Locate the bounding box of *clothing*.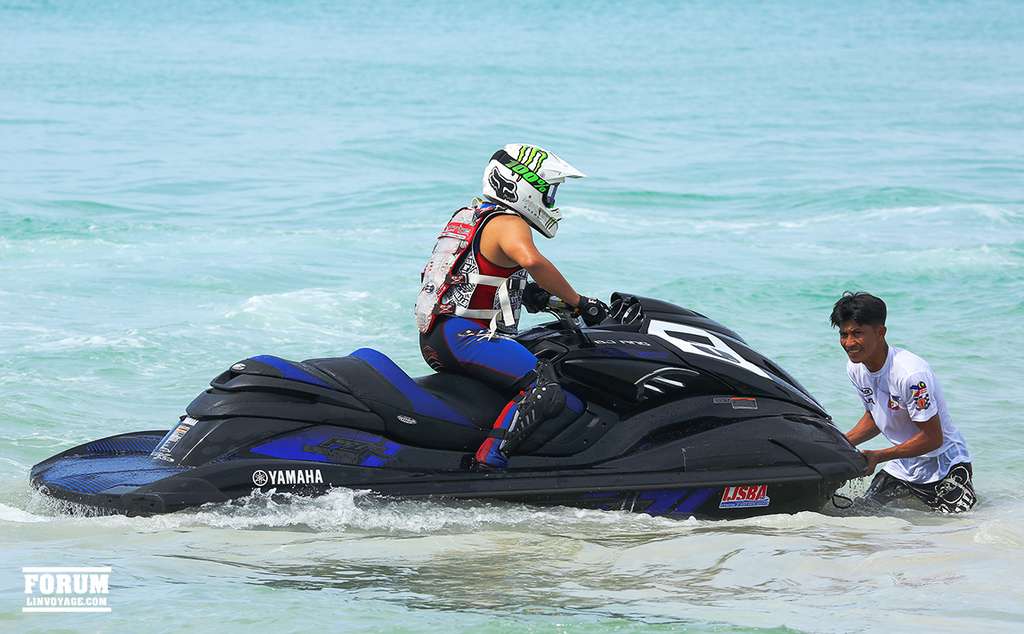
Bounding box: bbox=[410, 195, 552, 467].
